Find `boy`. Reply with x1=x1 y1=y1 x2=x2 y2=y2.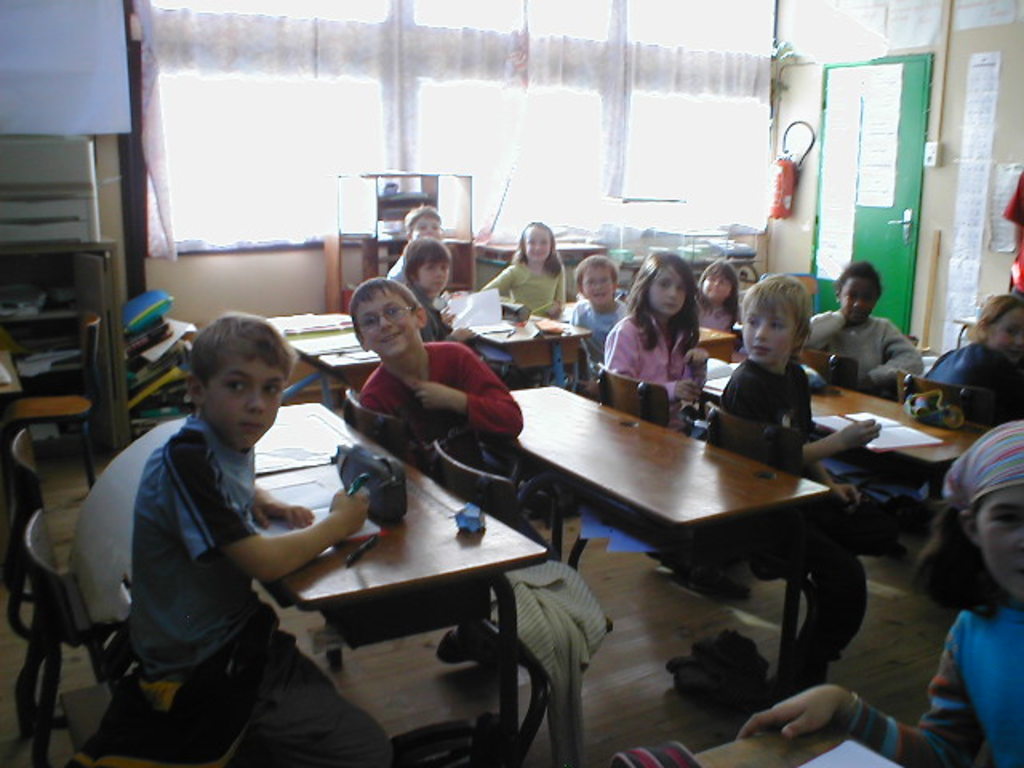
x1=562 y1=256 x2=630 y2=381.
